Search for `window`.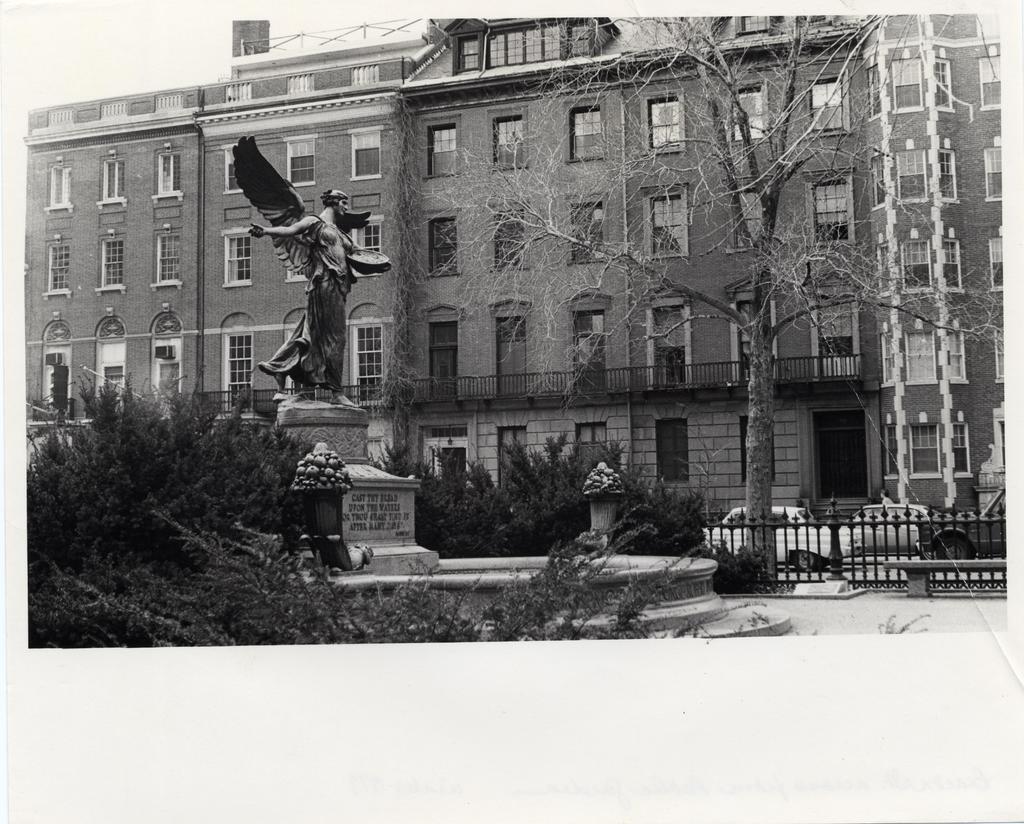
Found at bbox(731, 85, 767, 138).
